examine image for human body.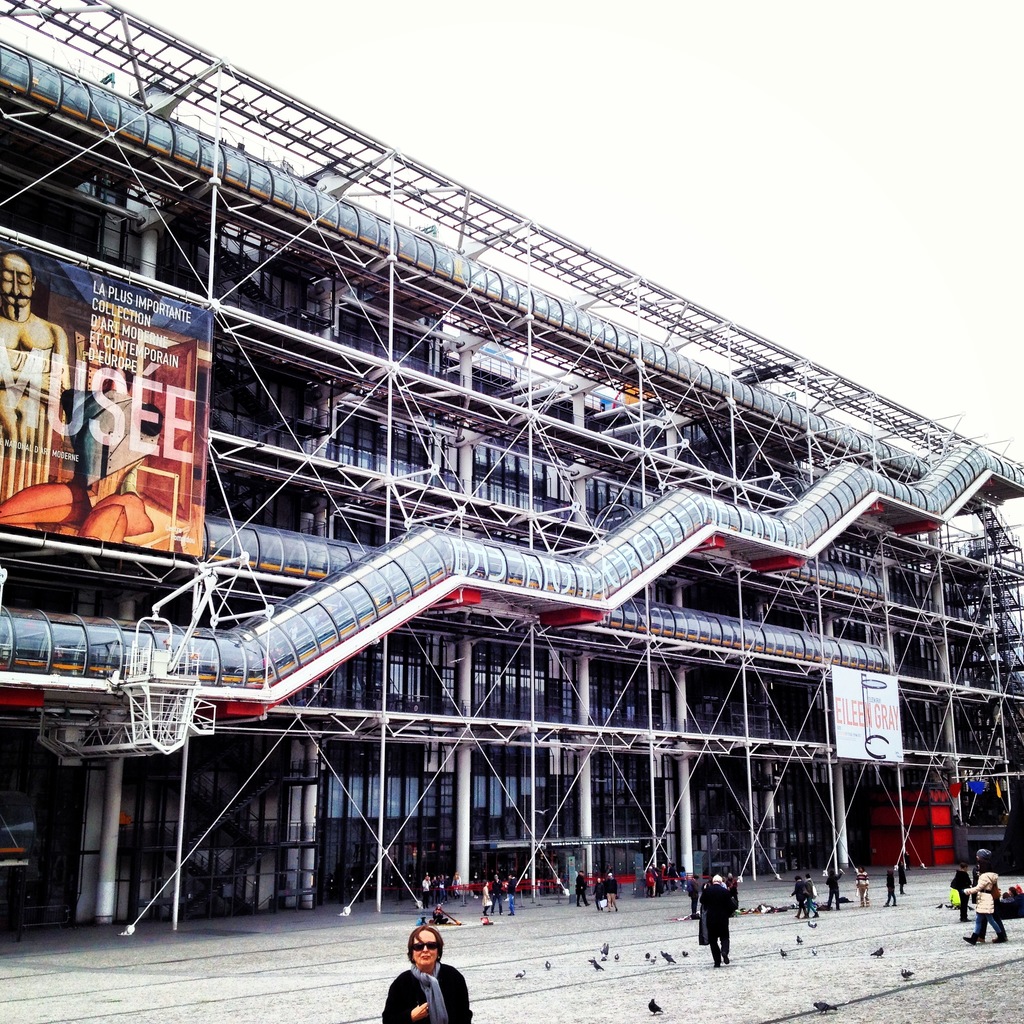
Examination result: [0,252,67,463].
